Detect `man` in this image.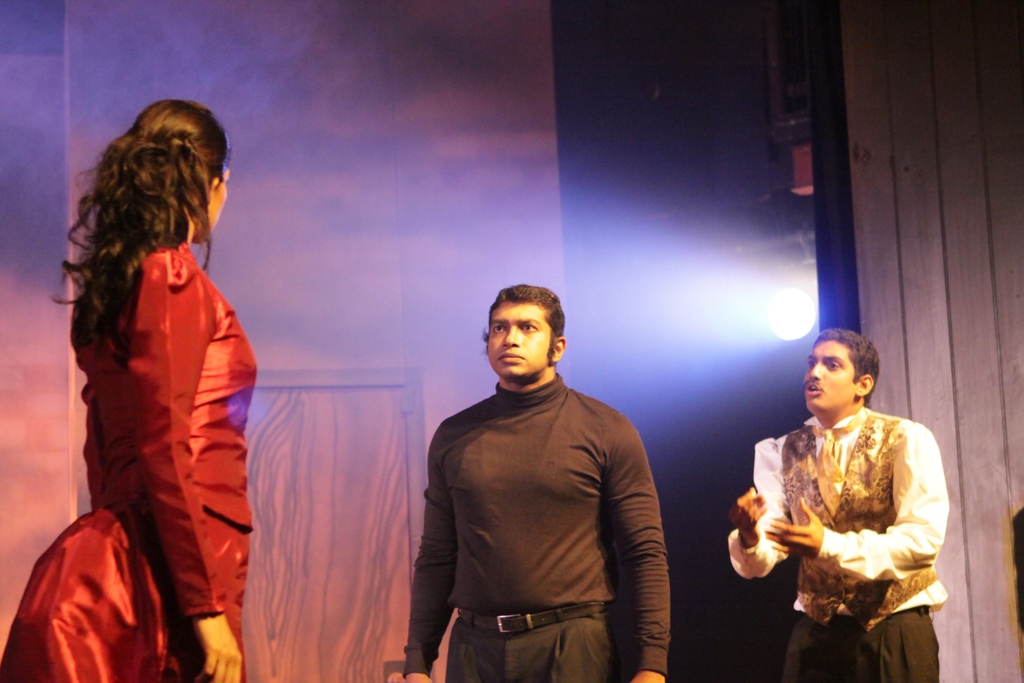
Detection: box=[407, 263, 682, 678].
